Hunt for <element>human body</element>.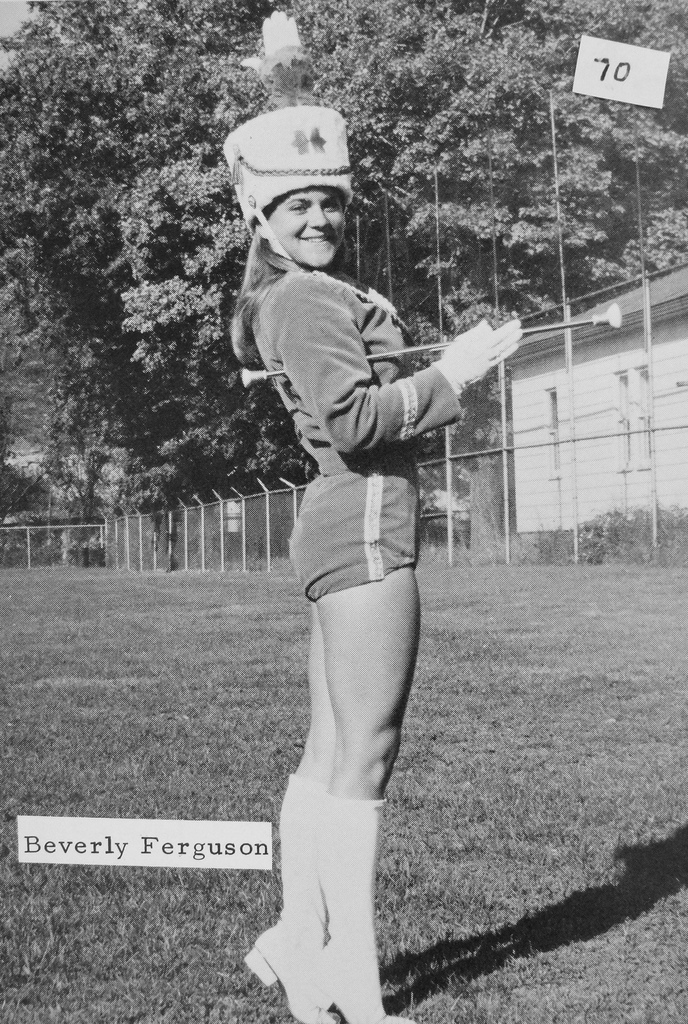
Hunted down at <bbox>247, 200, 455, 1009</bbox>.
